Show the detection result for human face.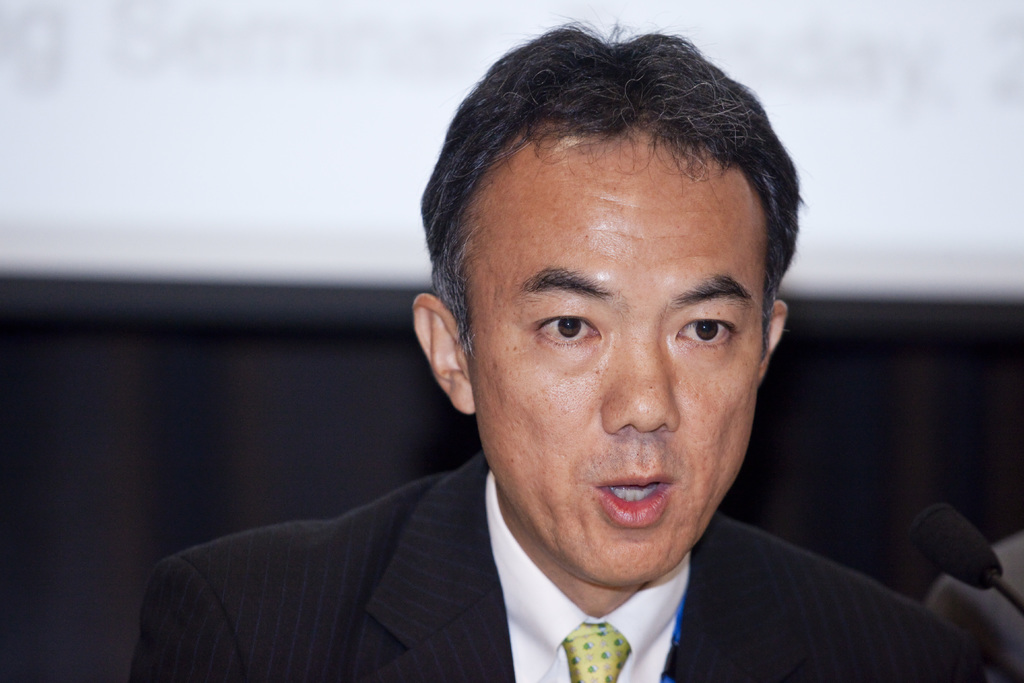
460:136:762:587.
